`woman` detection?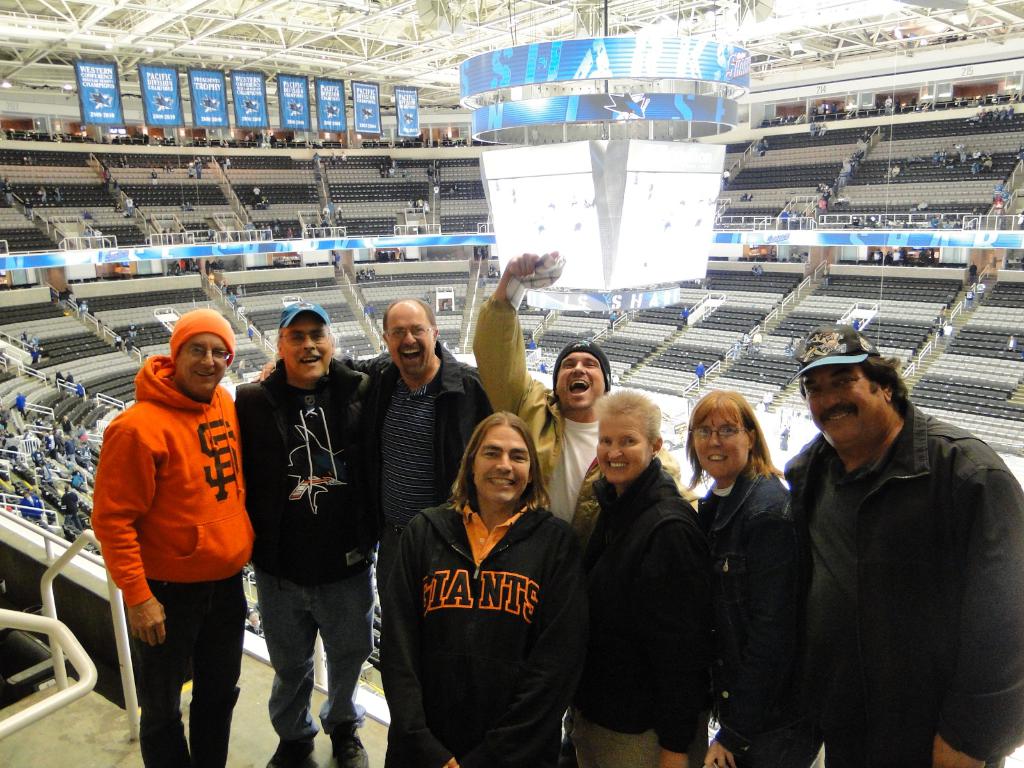
<region>377, 401, 586, 764</region>
